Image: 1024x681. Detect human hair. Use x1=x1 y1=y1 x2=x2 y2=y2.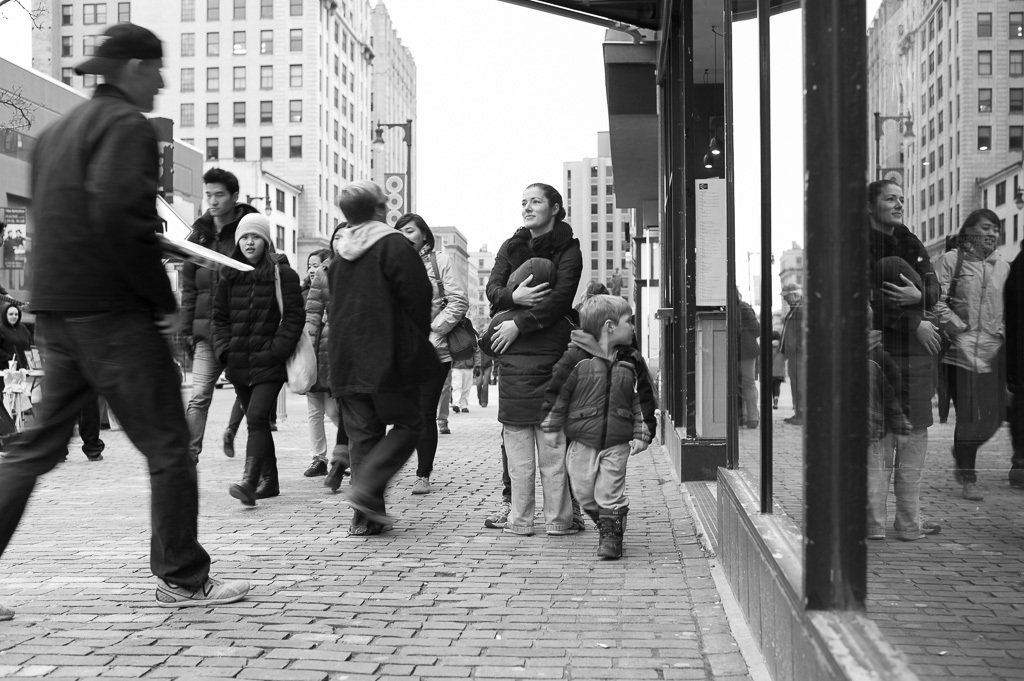
x1=201 y1=166 x2=240 y2=200.
